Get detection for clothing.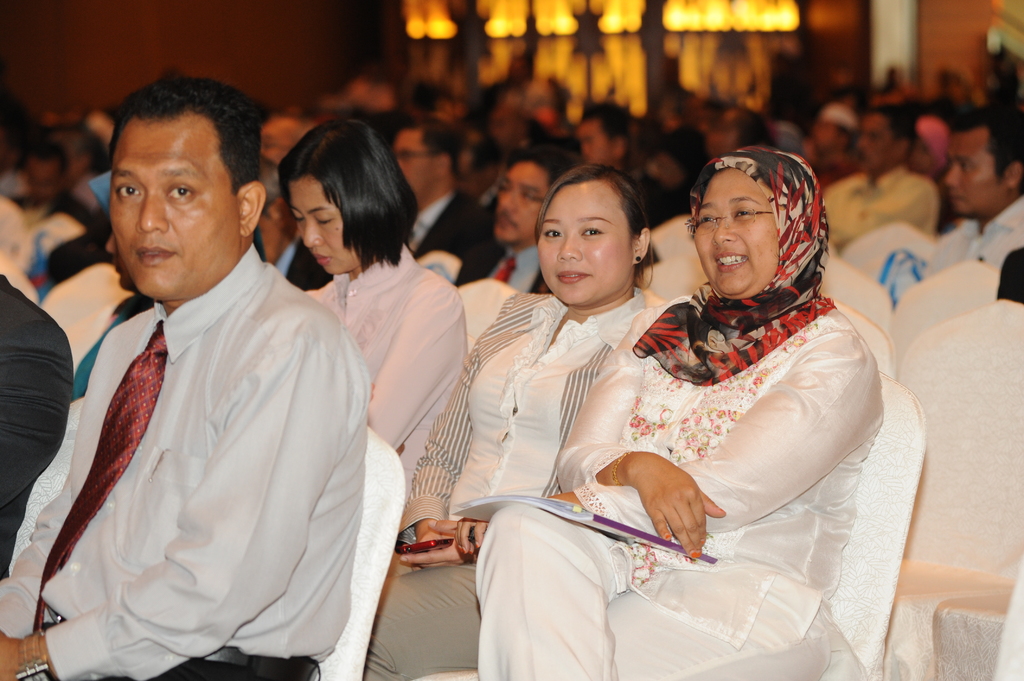
Detection: 306:249:474:478.
